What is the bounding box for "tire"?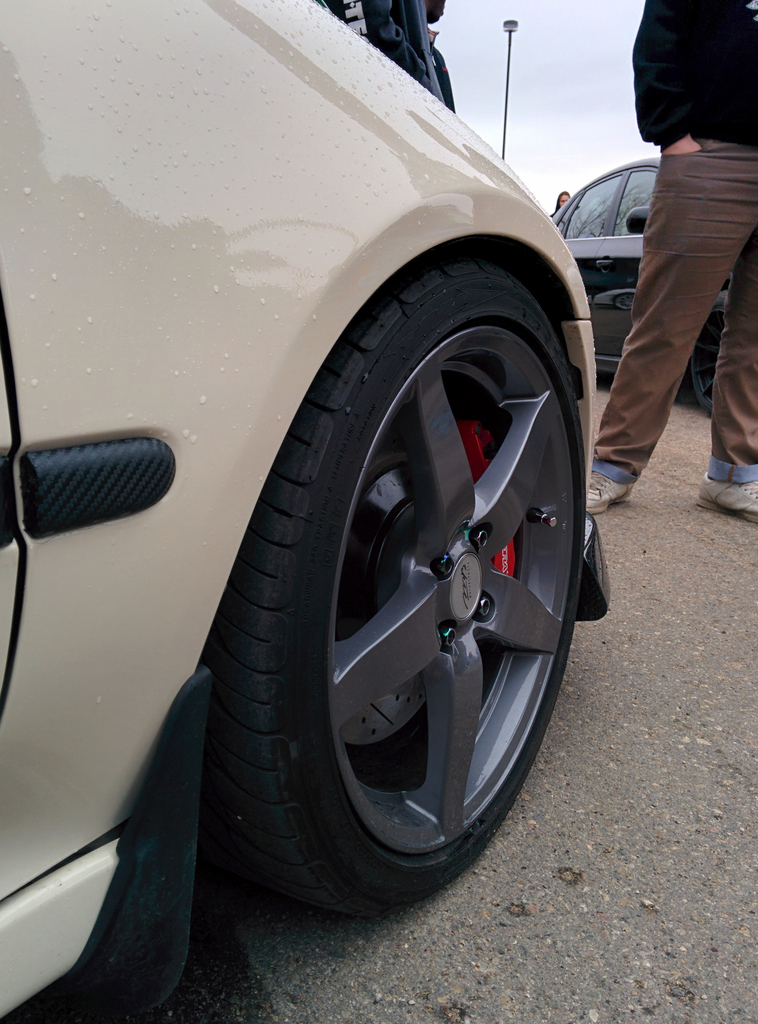
210,243,590,929.
